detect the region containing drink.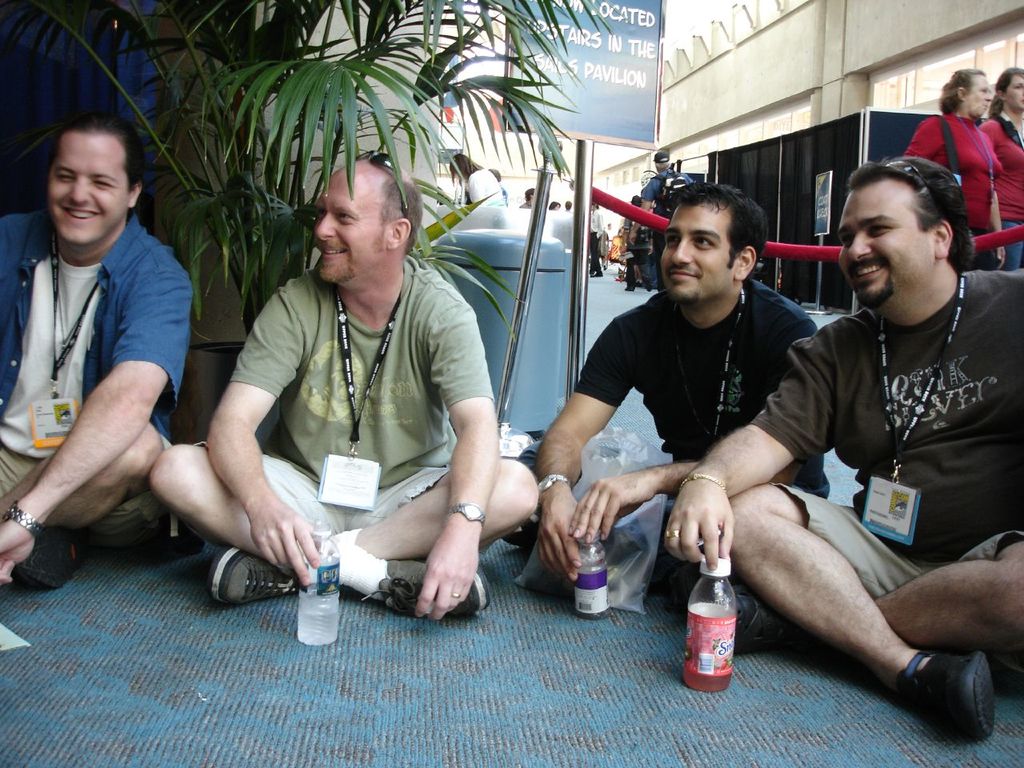
[294, 592, 341, 642].
